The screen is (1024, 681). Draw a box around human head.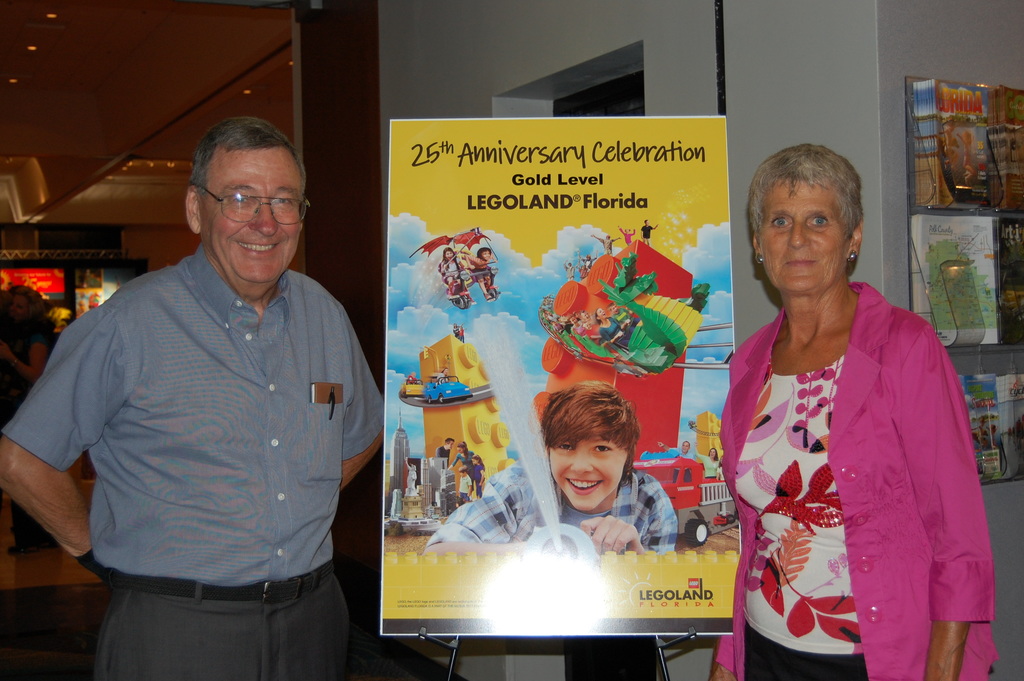
bbox=[479, 246, 493, 260].
